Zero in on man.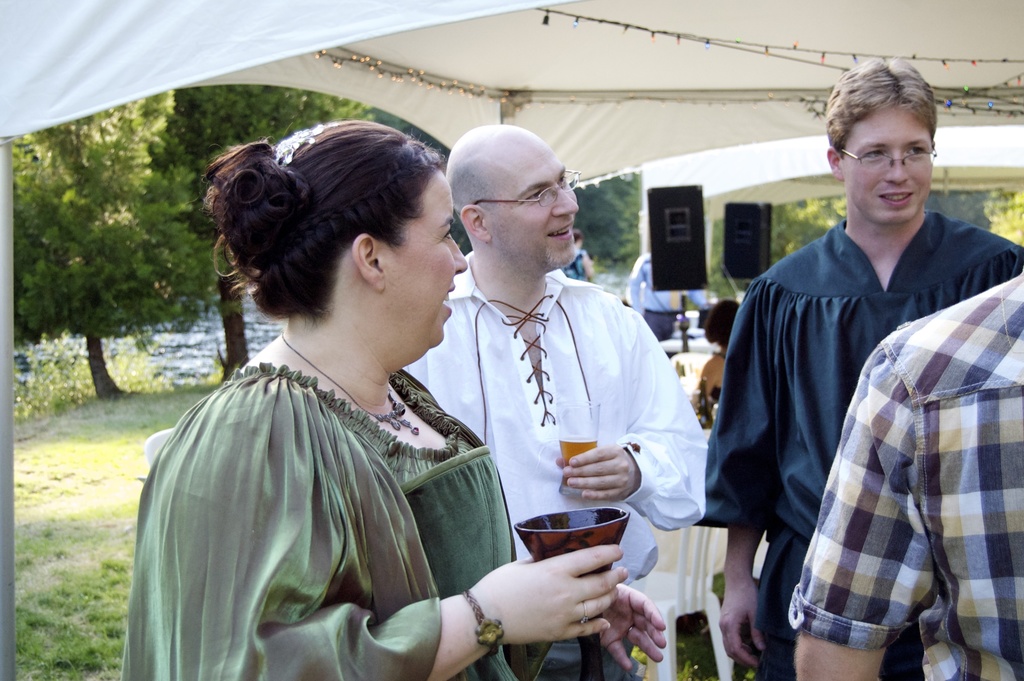
Zeroed in: 397/121/703/680.
